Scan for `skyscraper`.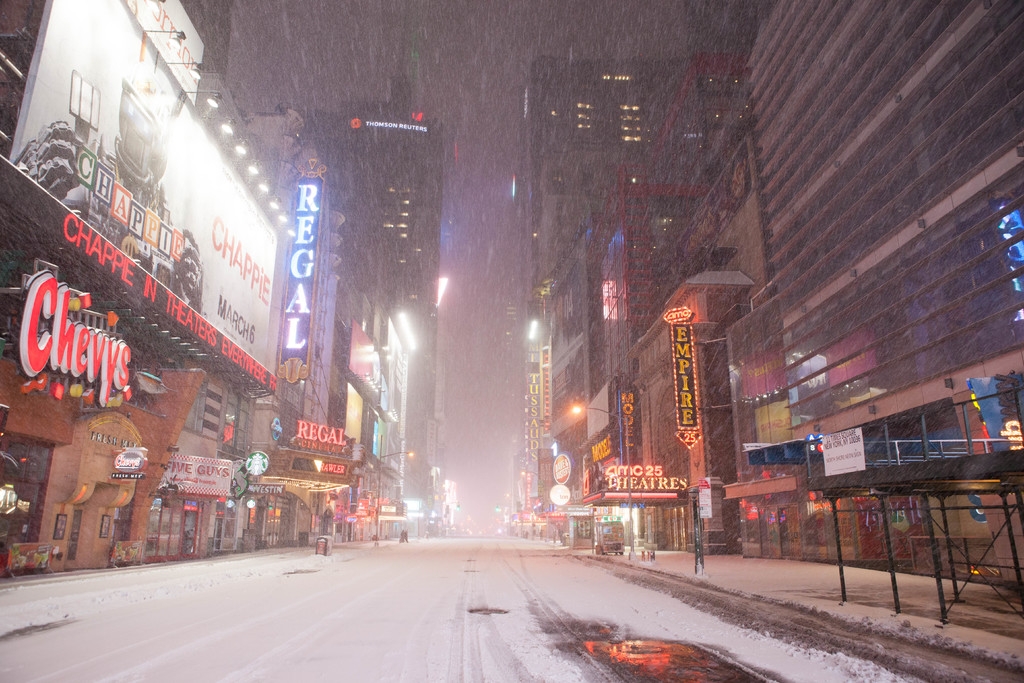
Scan result: [x1=617, y1=0, x2=1023, y2=577].
